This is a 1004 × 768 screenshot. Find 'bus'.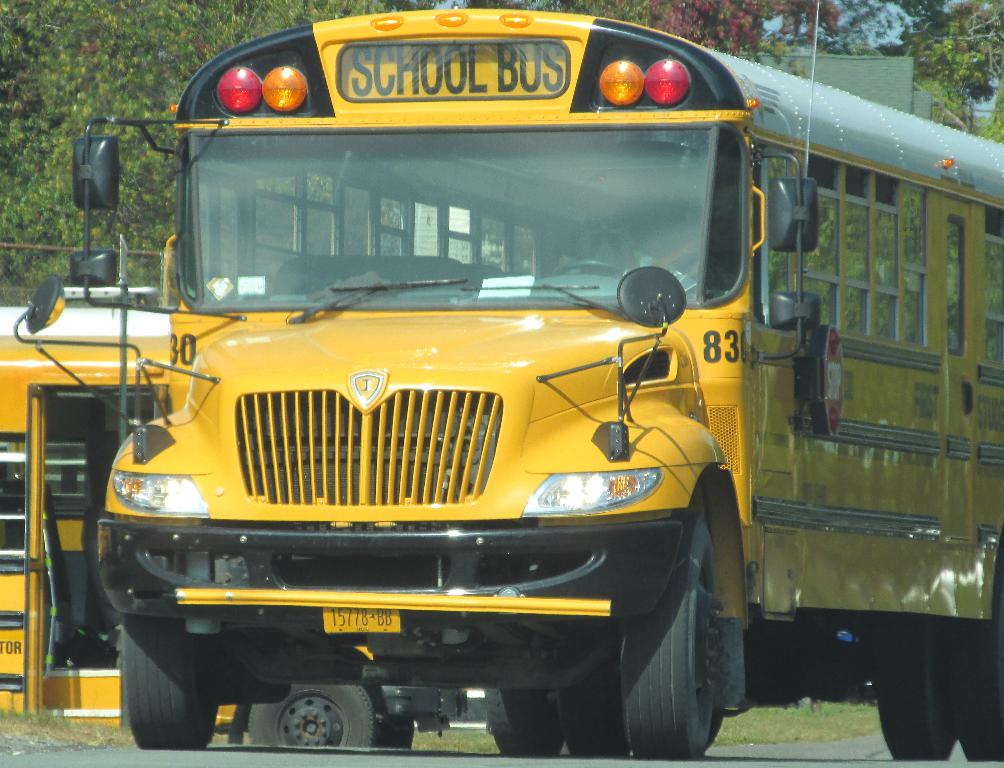
Bounding box: (x1=0, y1=306, x2=372, y2=731).
